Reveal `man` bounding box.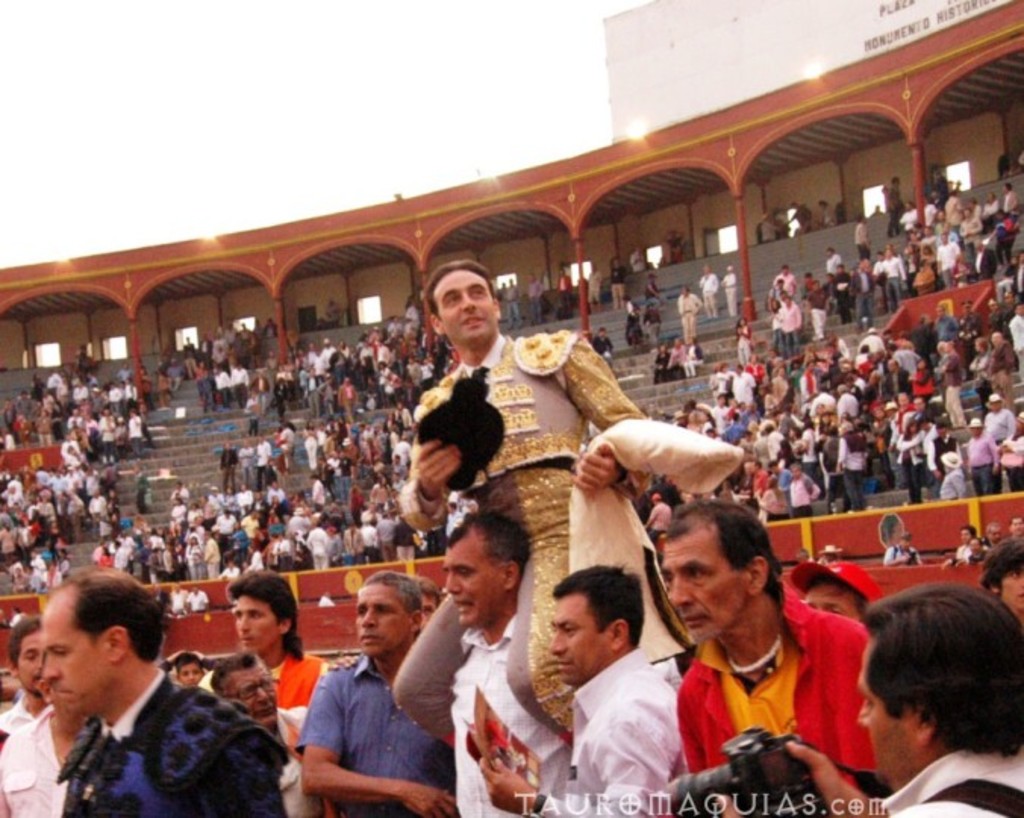
Revealed: [x1=776, y1=265, x2=798, y2=297].
